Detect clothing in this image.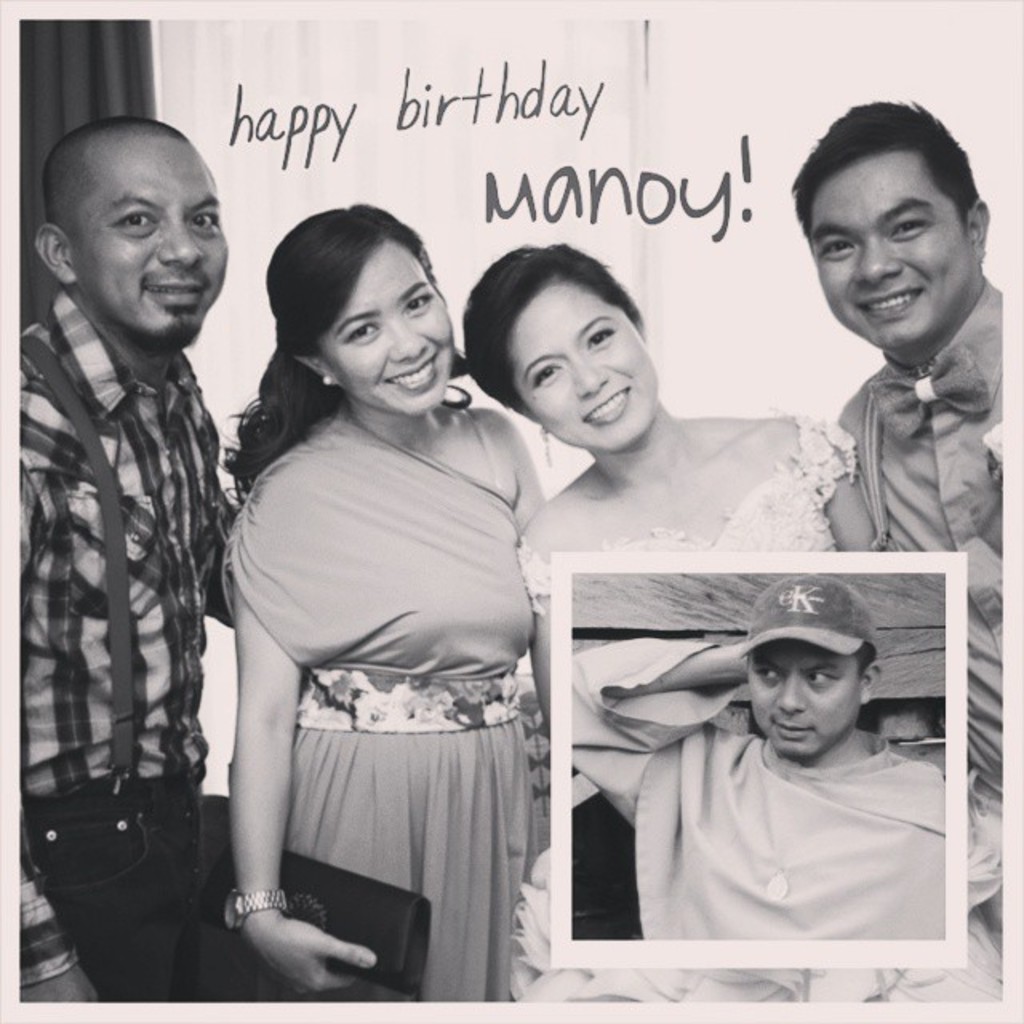
Detection: [512, 416, 1006, 1000].
